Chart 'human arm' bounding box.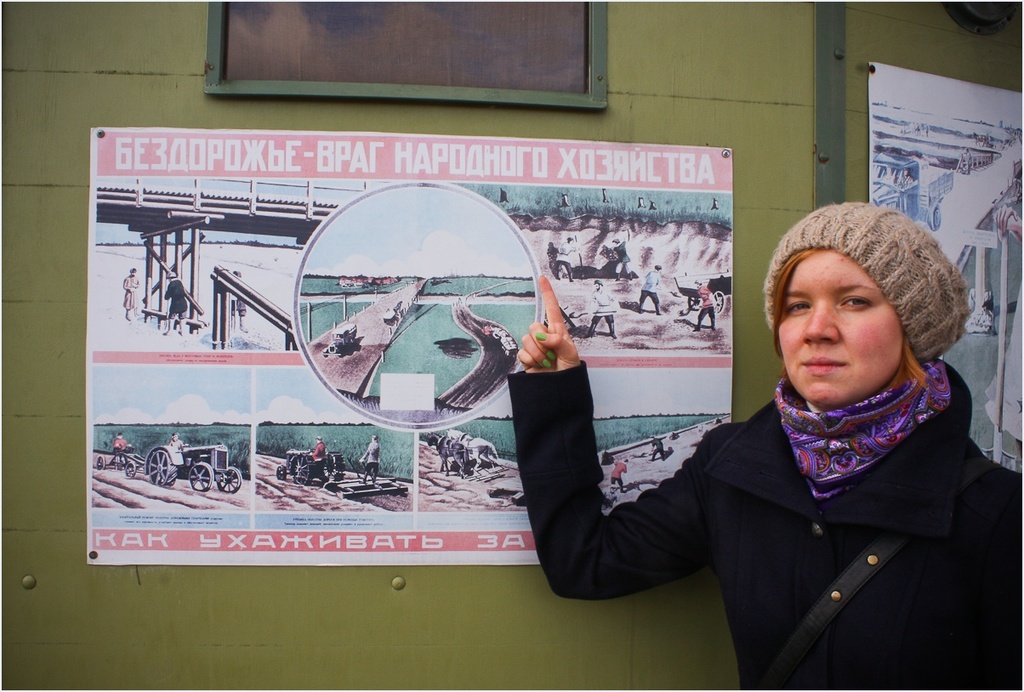
Charted: [649,439,654,451].
